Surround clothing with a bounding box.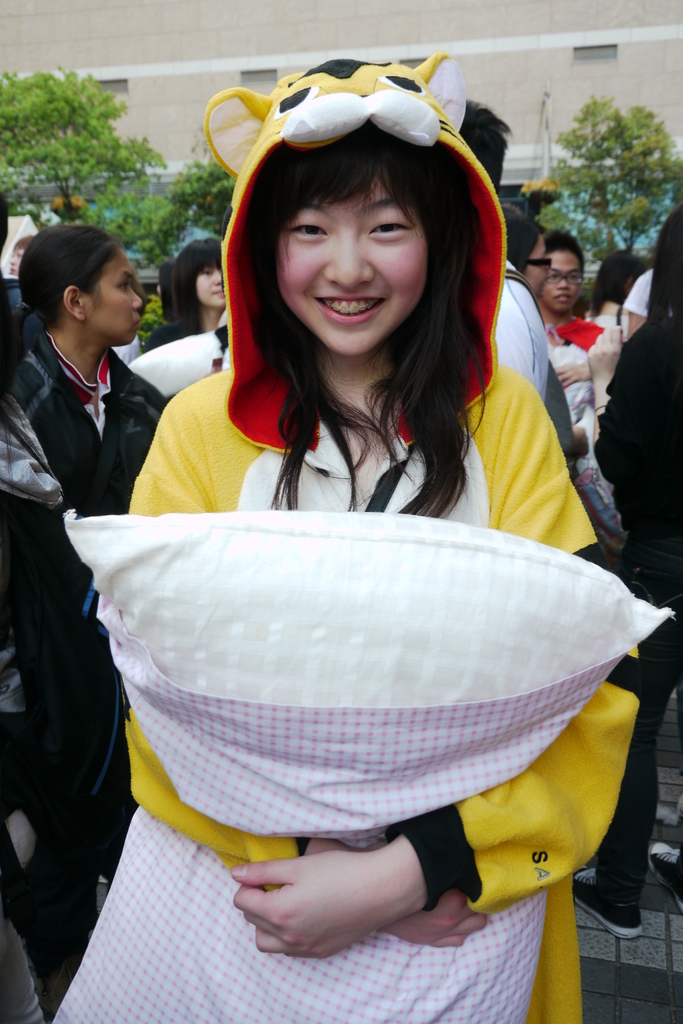
crop(539, 333, 643, 547).
